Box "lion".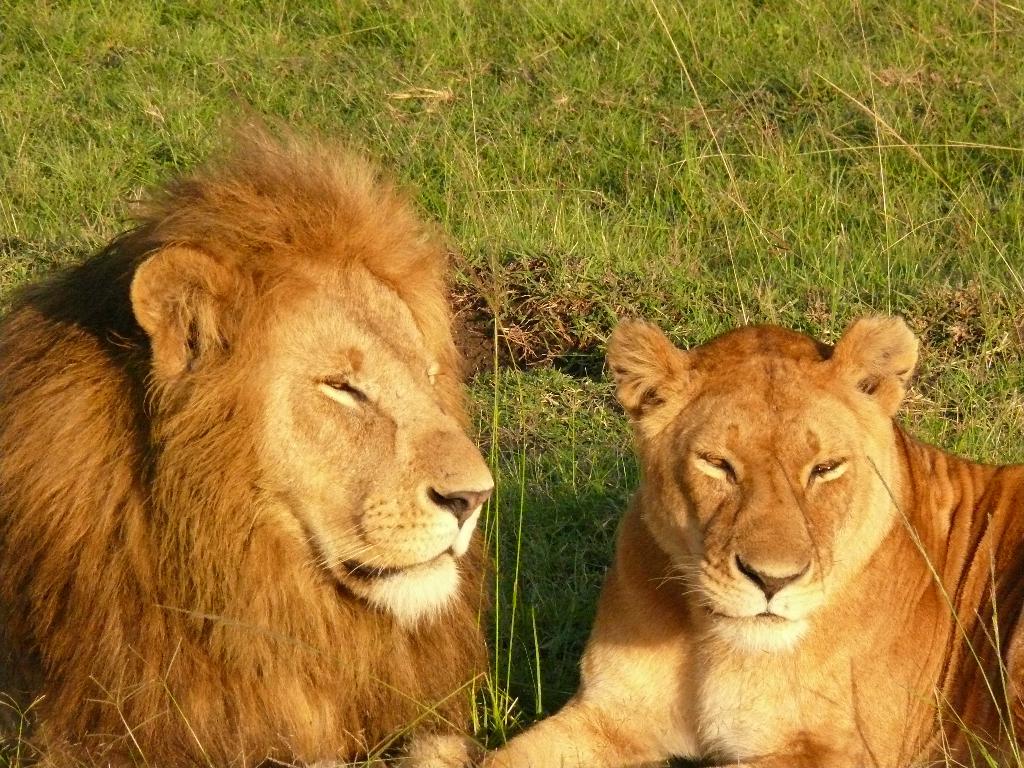
{"x1": 478, "y1": 308, "x2": 1023, "y2": 767}.
